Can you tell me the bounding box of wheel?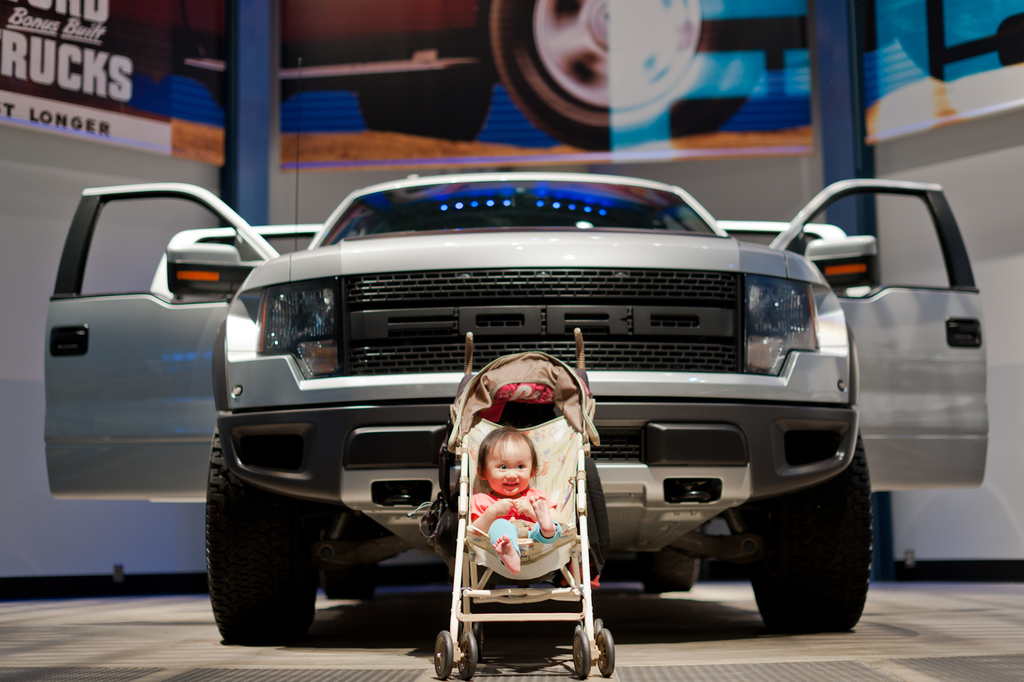
box=[593, 619, 602, 634].
